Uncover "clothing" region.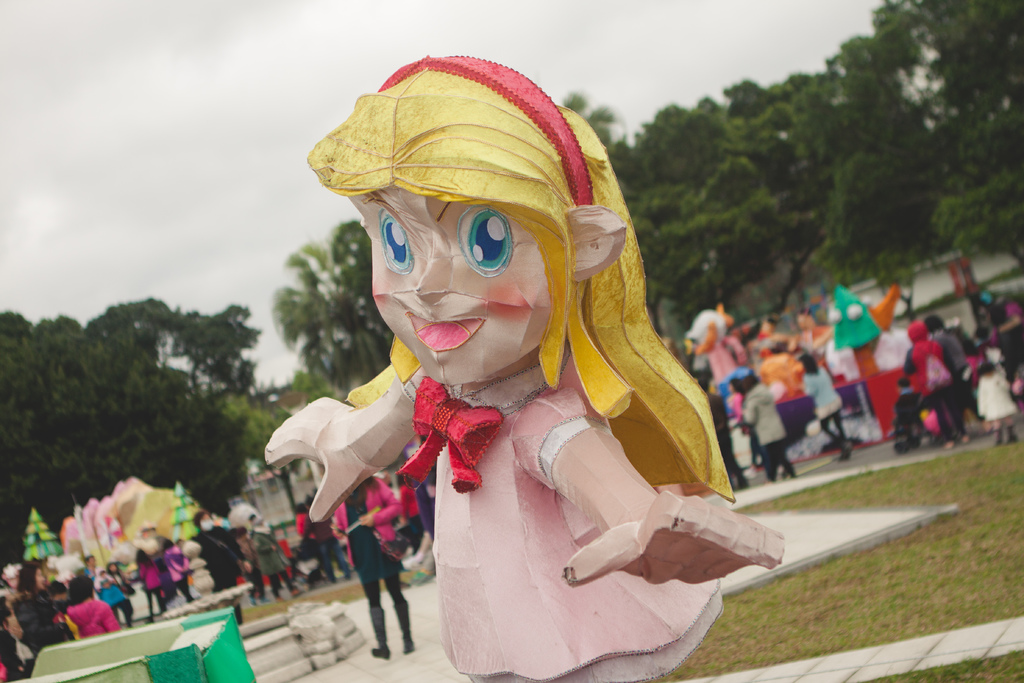
Uncovered: (x1=396, y1=360, x2=719, y2=682).
